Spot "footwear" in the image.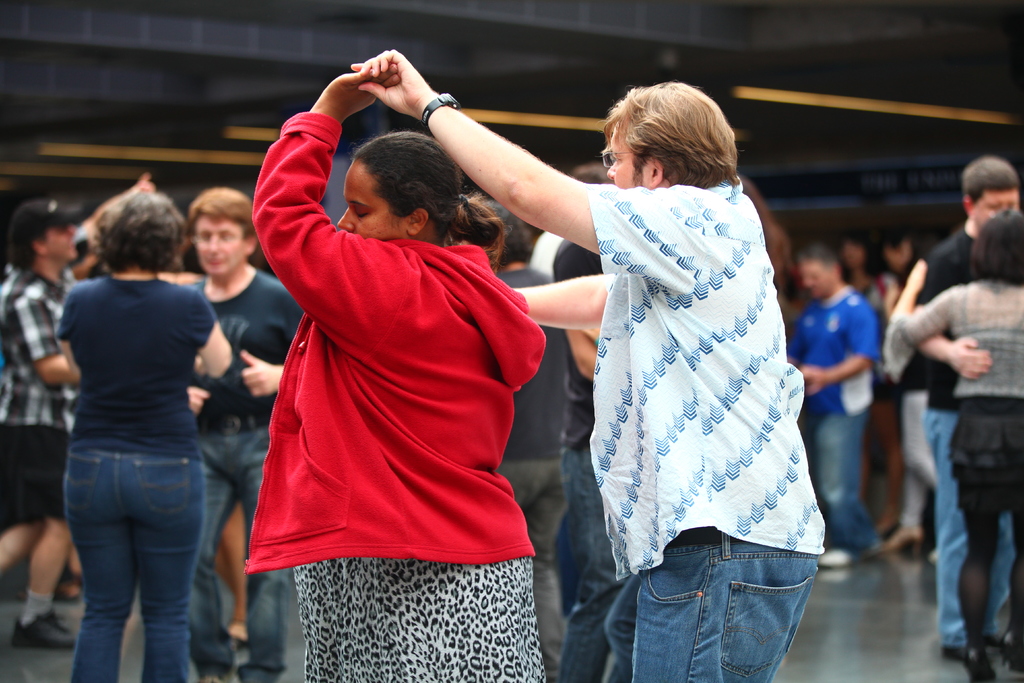
"footwear" found at <bbox>1000, 625, 1023, 676</bbox>.
